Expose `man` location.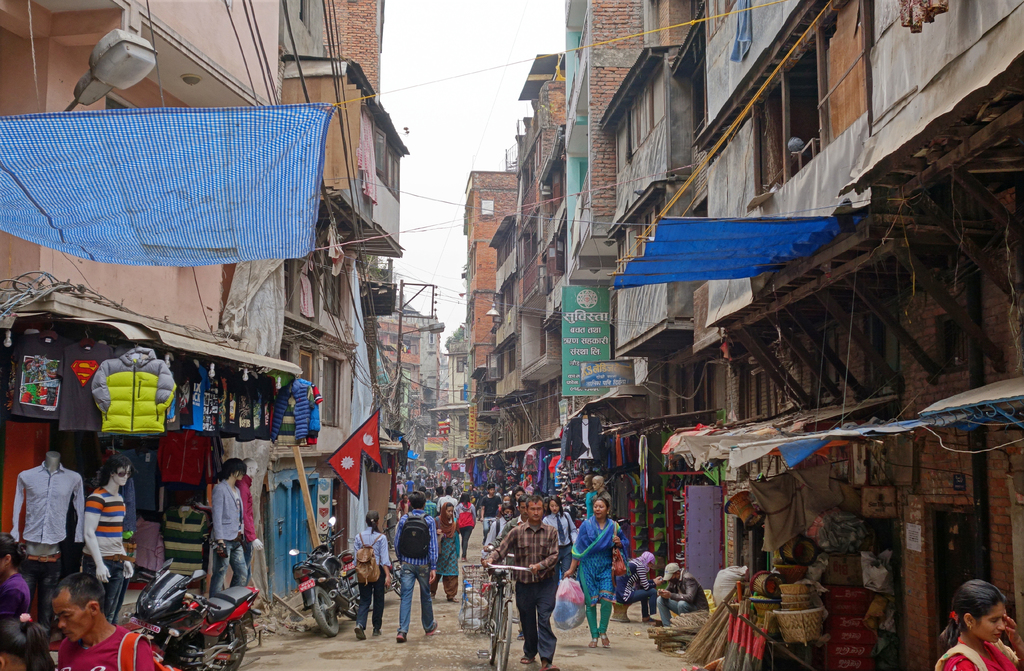
Exposed at <box>656,562,711,626</box>.
